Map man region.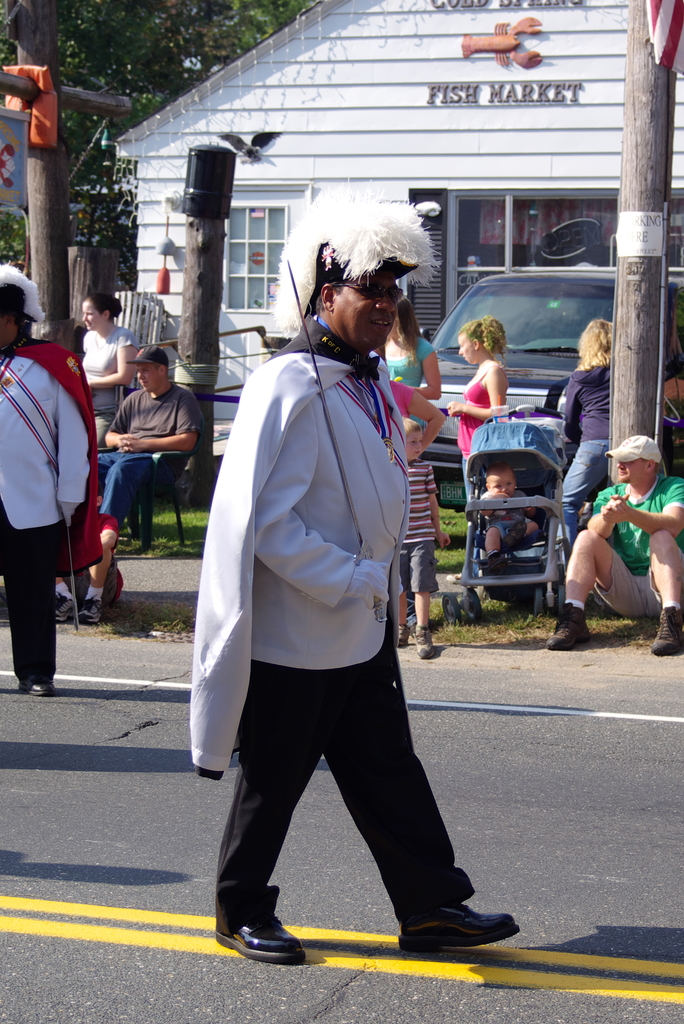
Mapped to [89, 340, 210, 545].
